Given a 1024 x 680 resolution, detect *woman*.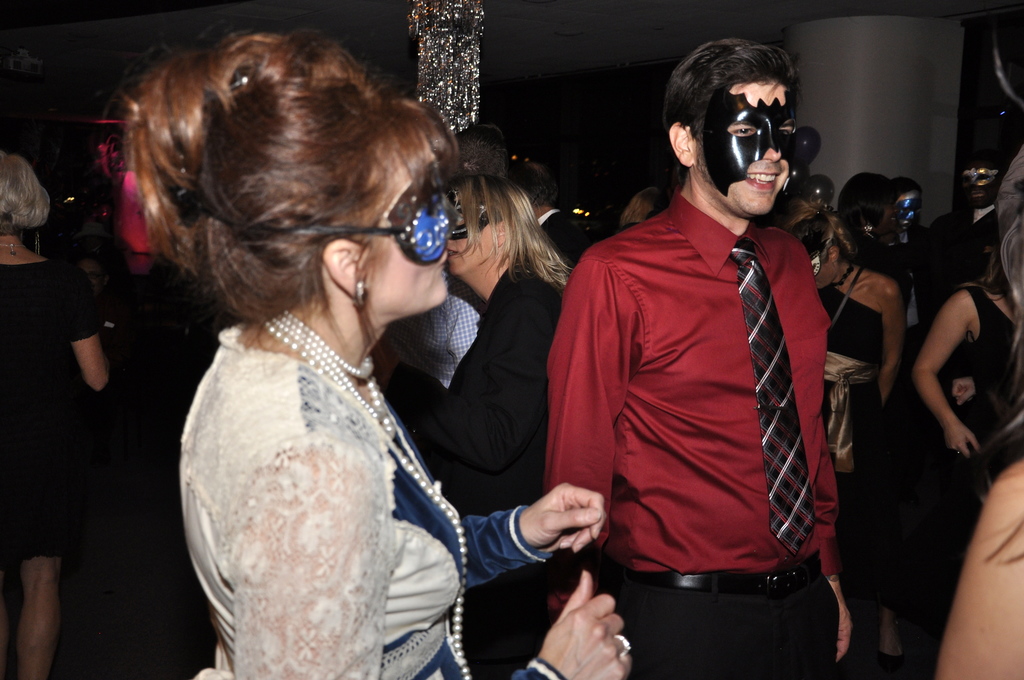
0:150:115:679.
